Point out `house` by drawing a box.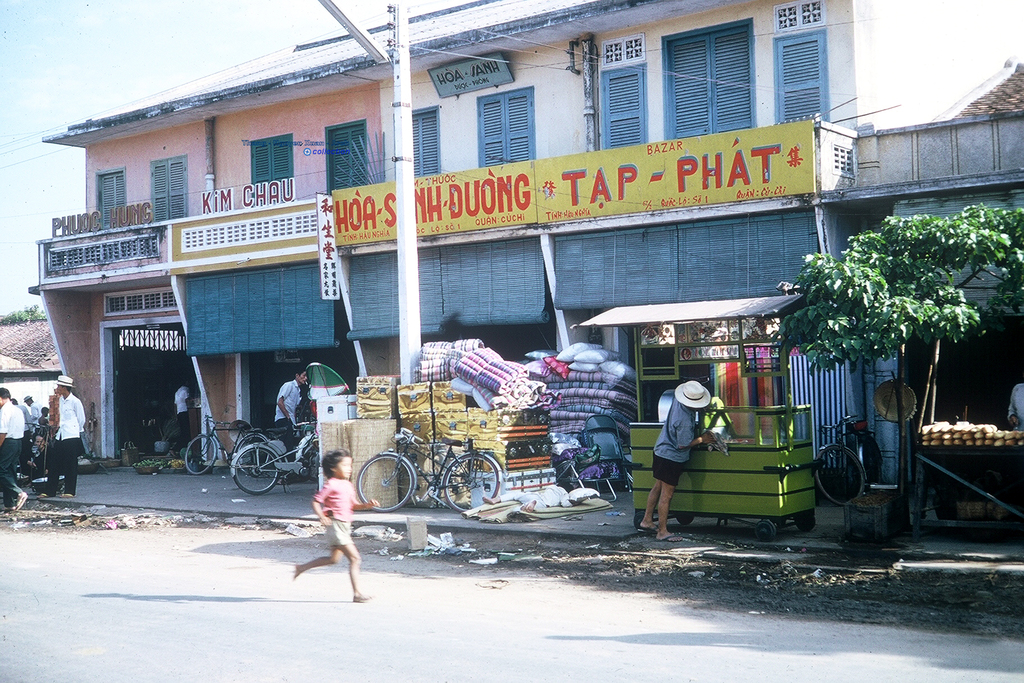
42/0/1023/465.
